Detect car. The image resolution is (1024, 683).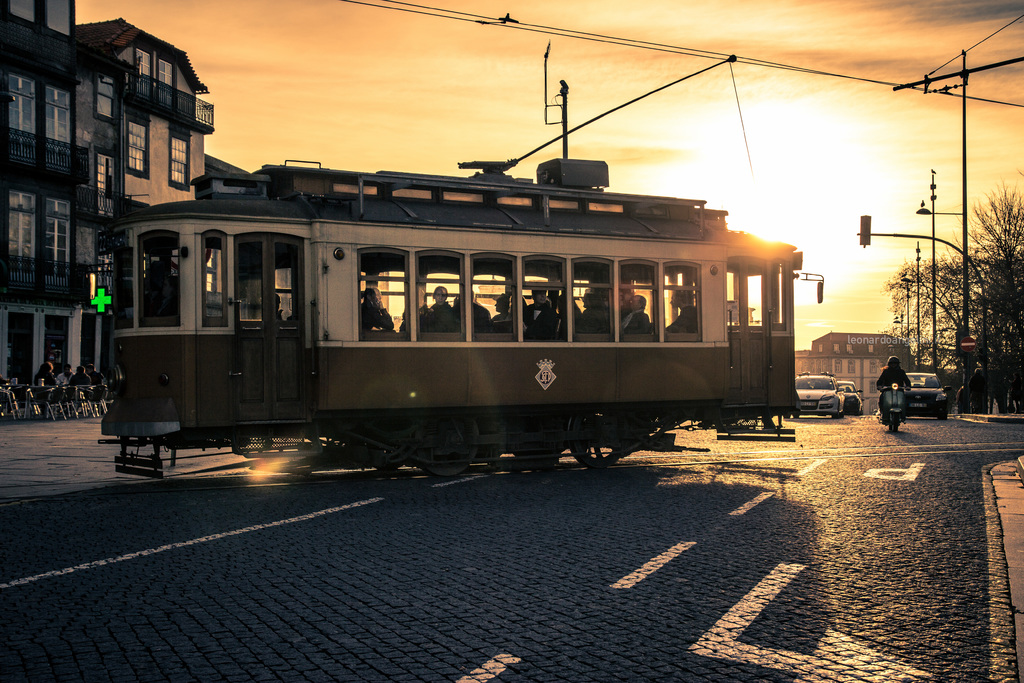
902, 366, 950, 416.
